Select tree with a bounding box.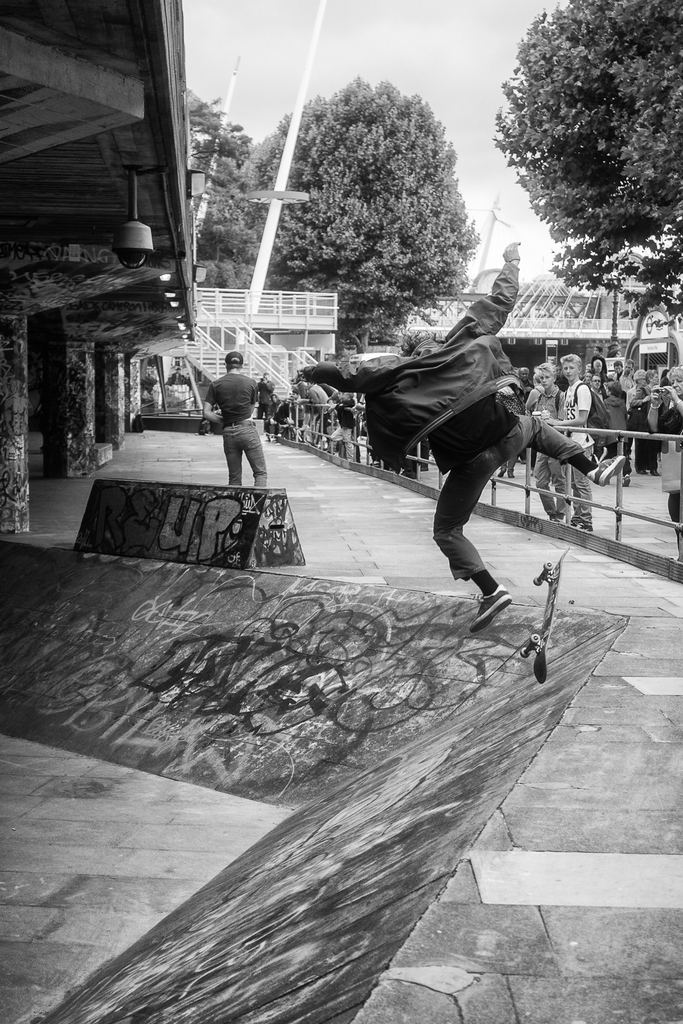
174, 70, 293, 275.
